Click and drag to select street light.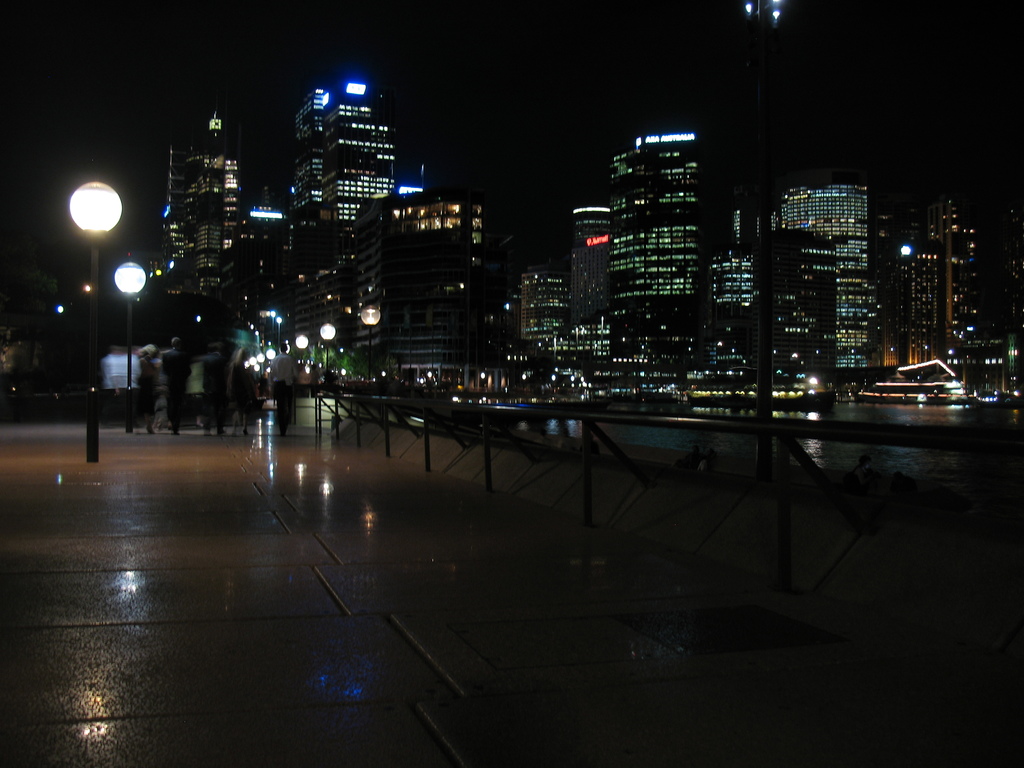
Selection: <bbox>110, 257, 154, 426</bbox>.
